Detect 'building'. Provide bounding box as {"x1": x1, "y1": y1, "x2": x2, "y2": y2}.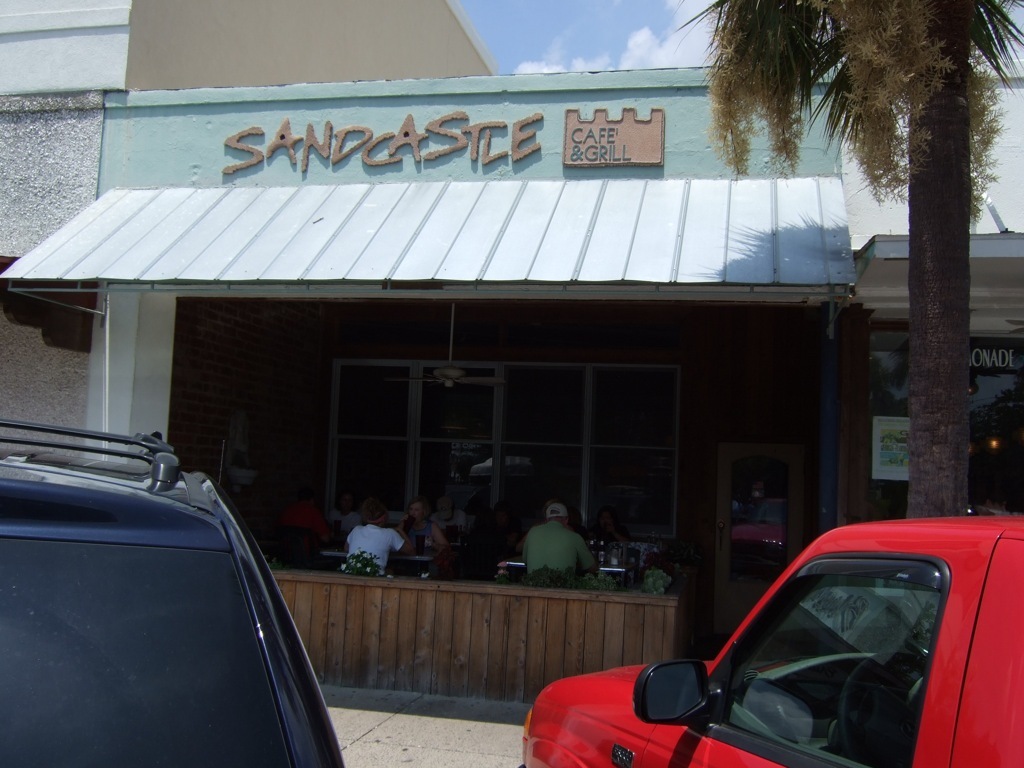
{"x1": 0, "y1": 0, "x2": 1023, "y2": 702}.
